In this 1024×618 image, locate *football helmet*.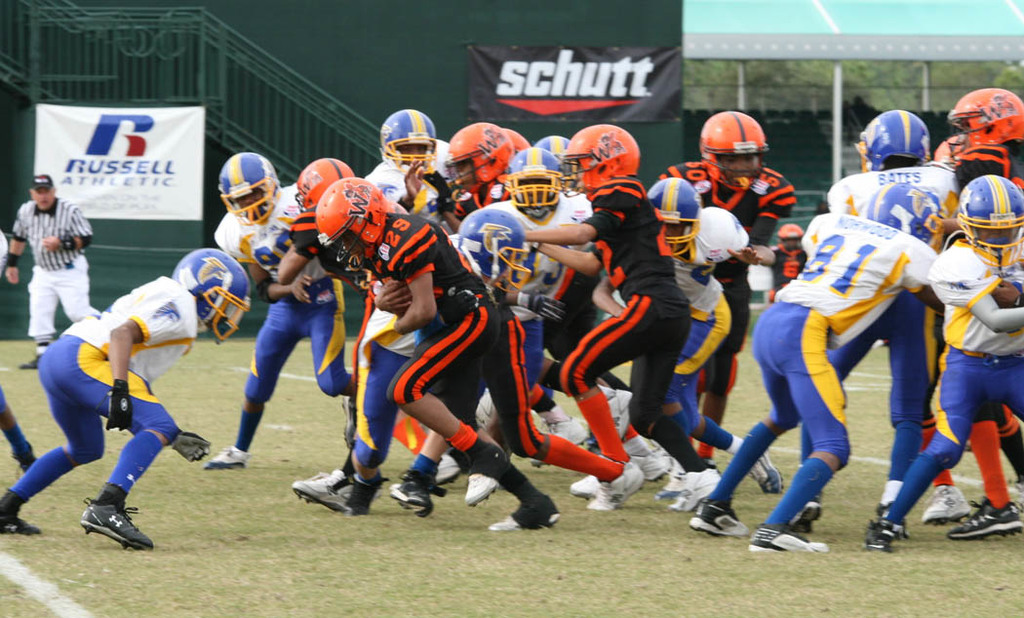
Bounding box: Rect(854, 109, 927, 173).
